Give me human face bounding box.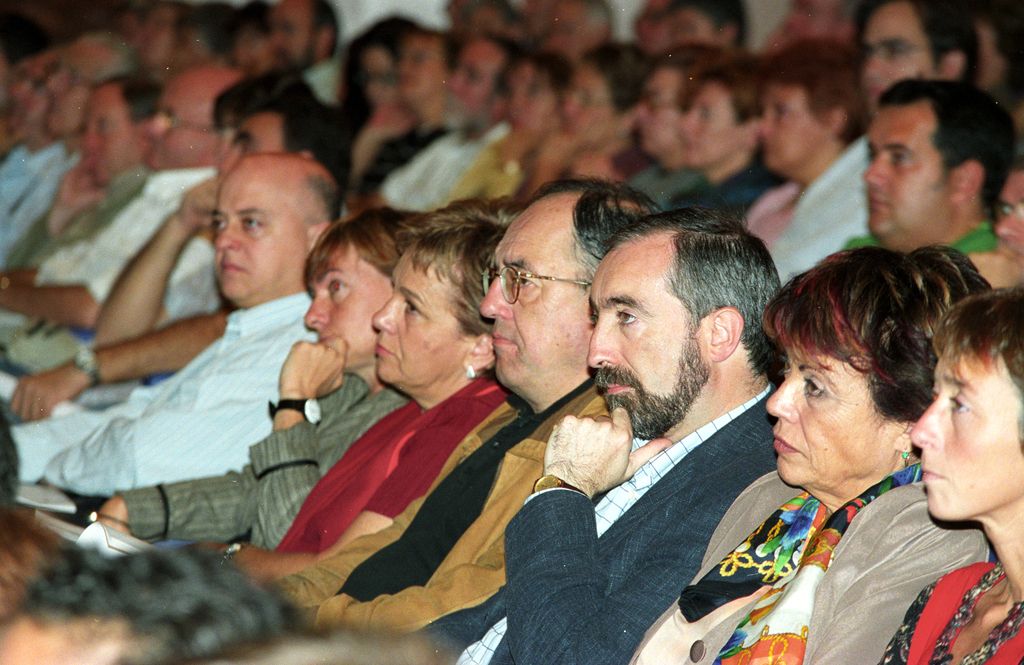
(150, 70, 216, 177).
